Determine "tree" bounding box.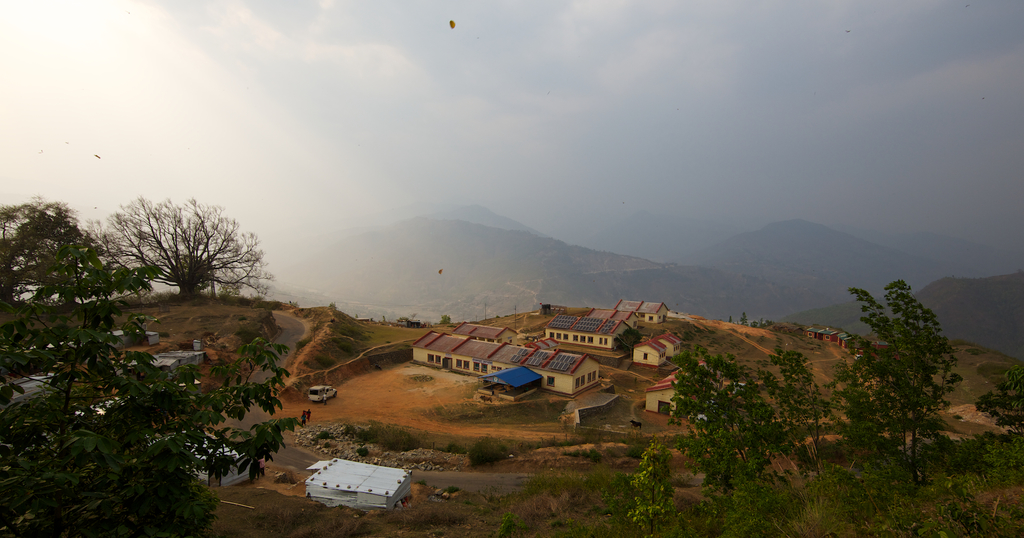
Determined: box=[125, 201, 268, 311].
